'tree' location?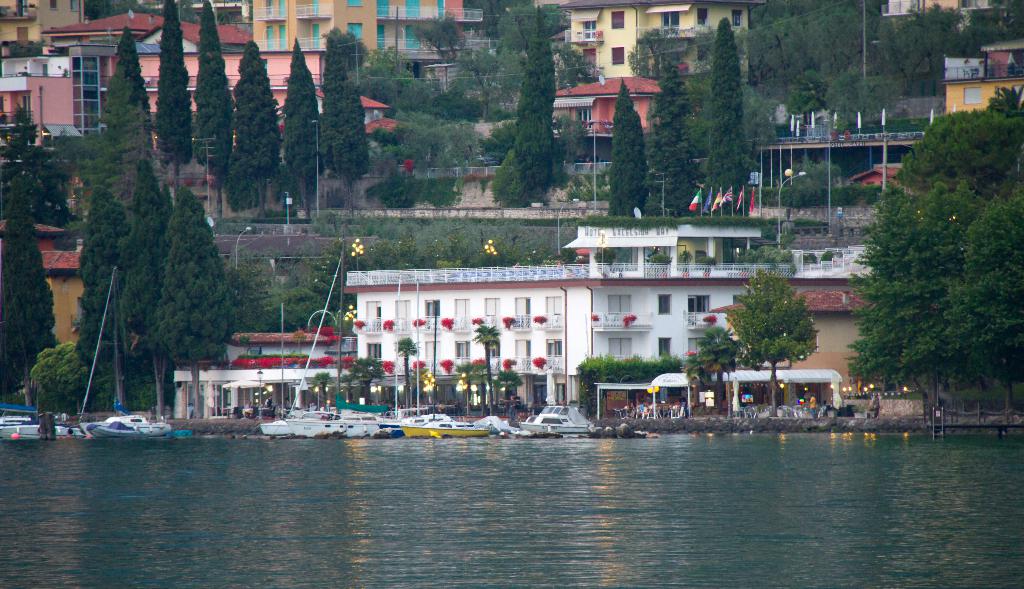
l=554, t=40, r=600, b=86
